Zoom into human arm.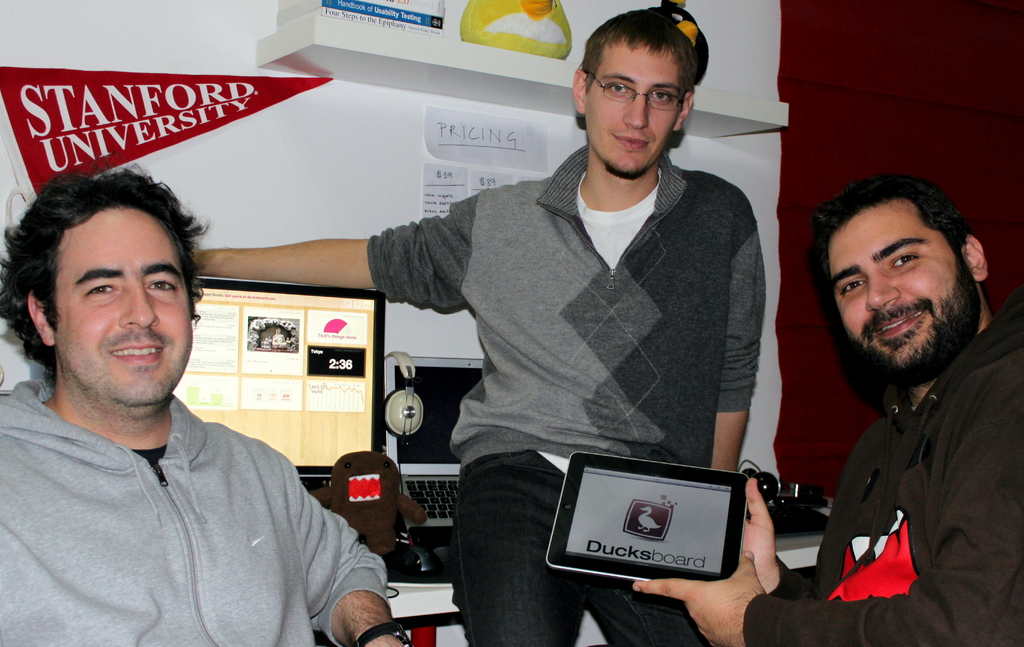
Zoom target: x1=742 y1=470 x2=820 y2=602.
